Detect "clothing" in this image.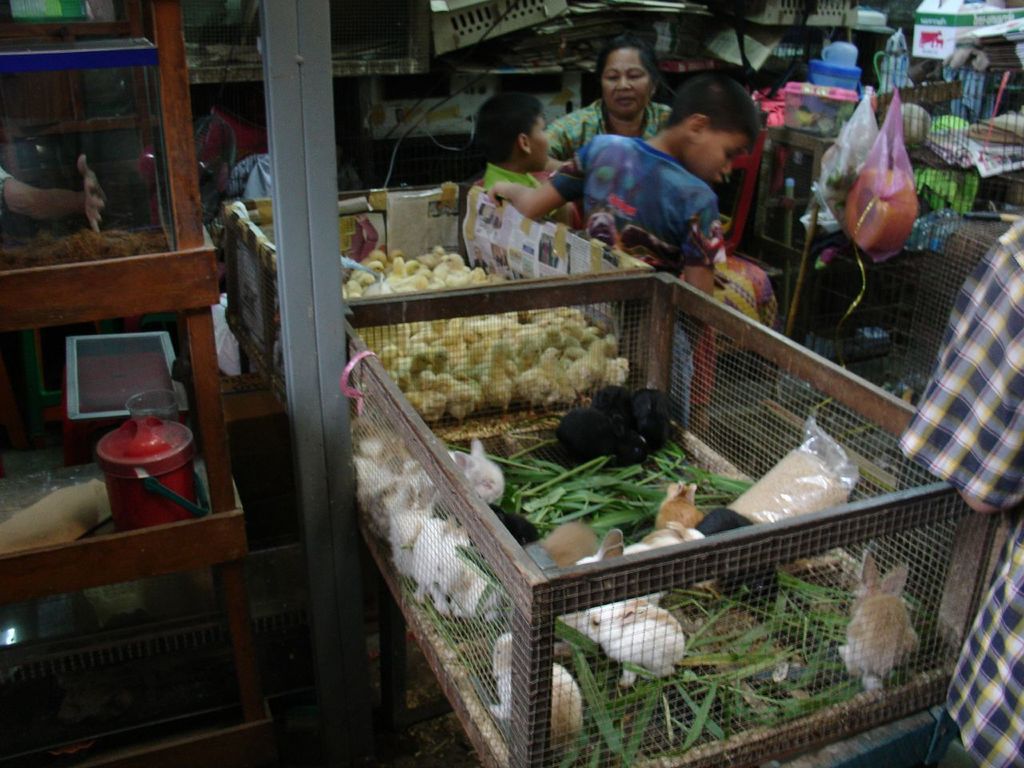
Detection: x1=534 y1=138 x2=738 y2=423.
